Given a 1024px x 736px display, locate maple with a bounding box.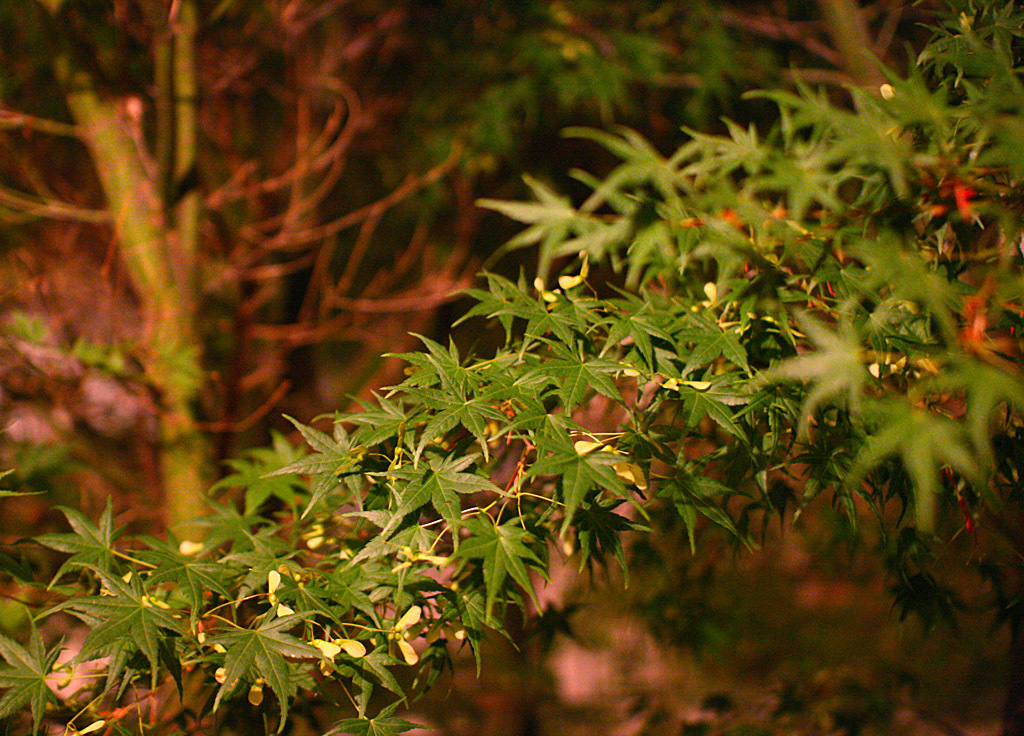
Located: locate(0, 24, 935, 717).
